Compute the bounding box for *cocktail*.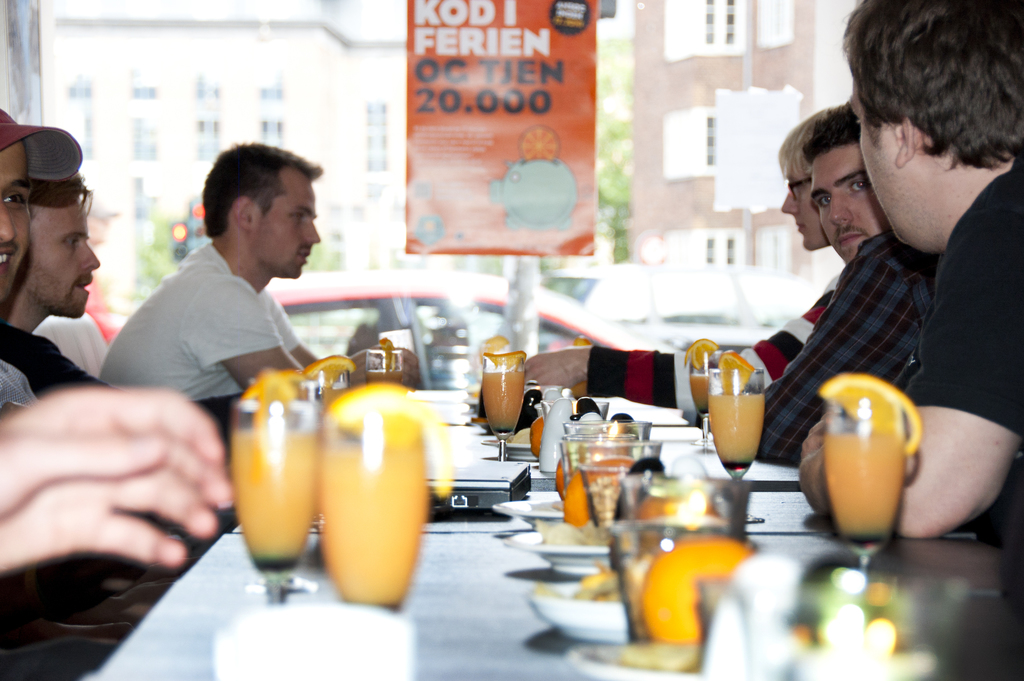
(685, 336, 727, 460).
